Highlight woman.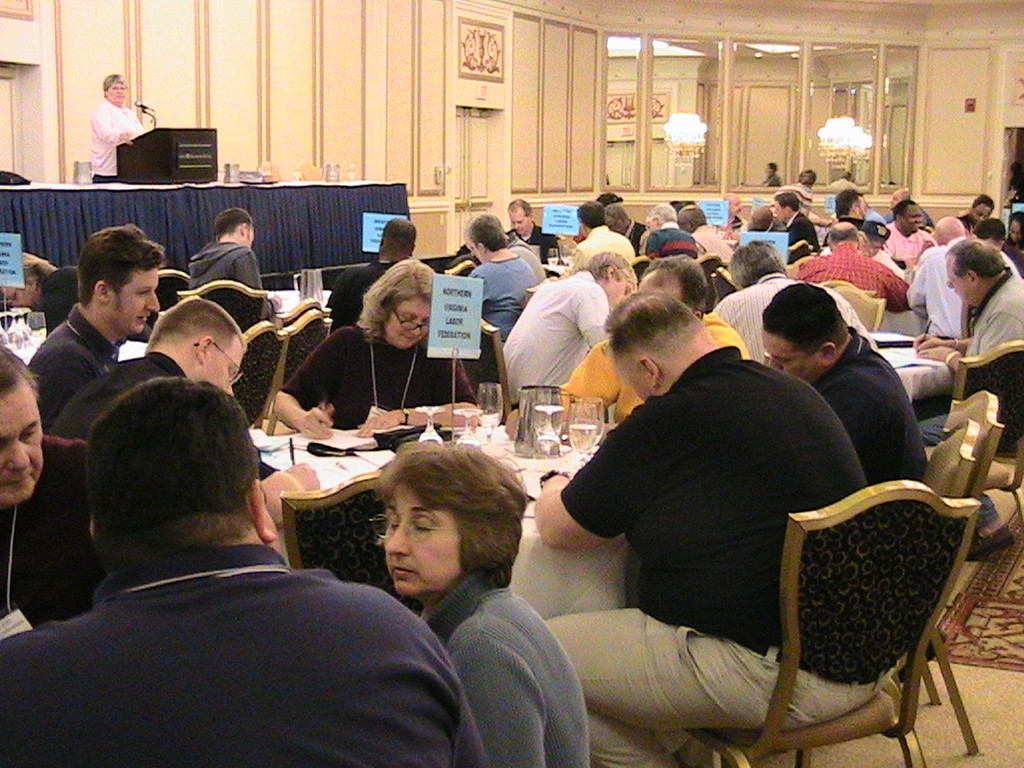
Highlighted region: [1002, 211, 1023, 272].
